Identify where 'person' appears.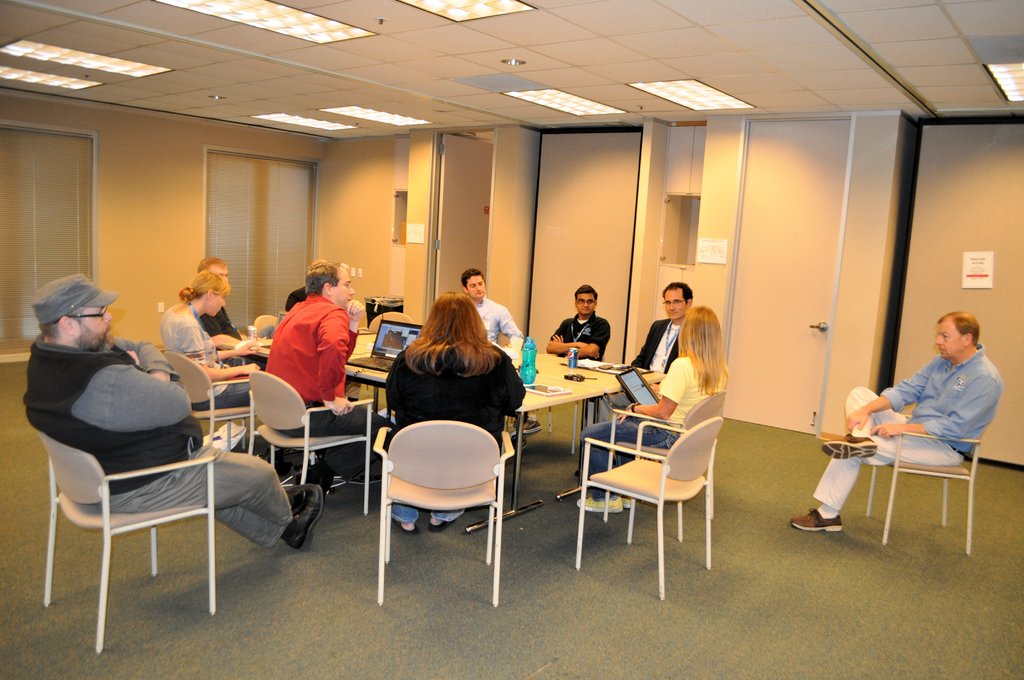
Appears at {"left": 160, "top": 270, "right": 262, "bottom": 409}.
